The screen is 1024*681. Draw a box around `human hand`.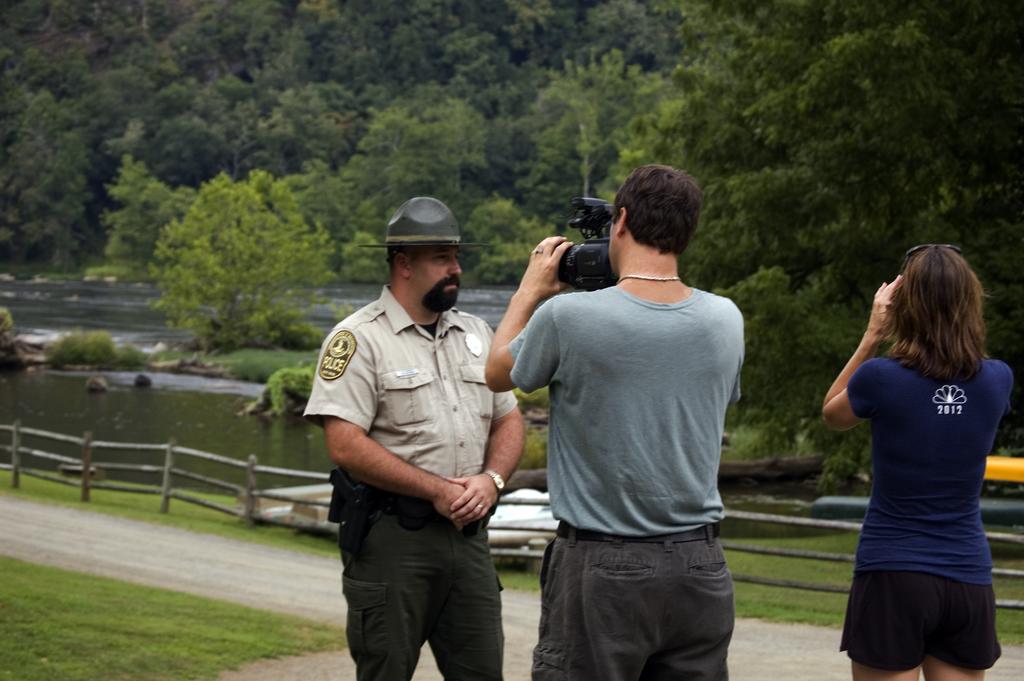
(left=871, top=274, right=904, bottom=338).
